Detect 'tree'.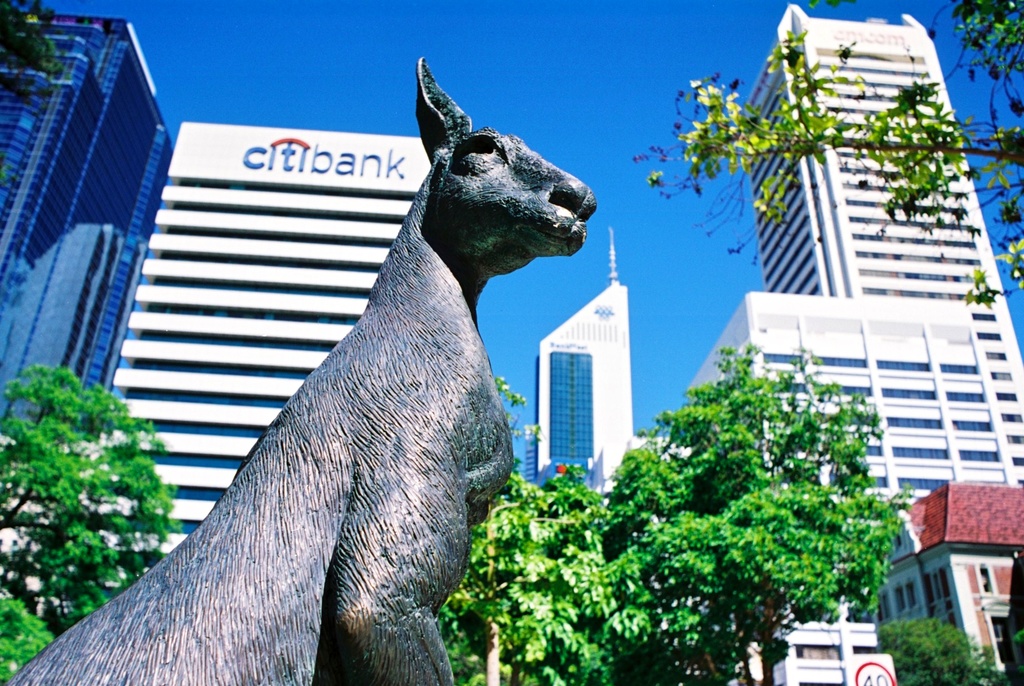
Detected at 874/610/1007/685.
